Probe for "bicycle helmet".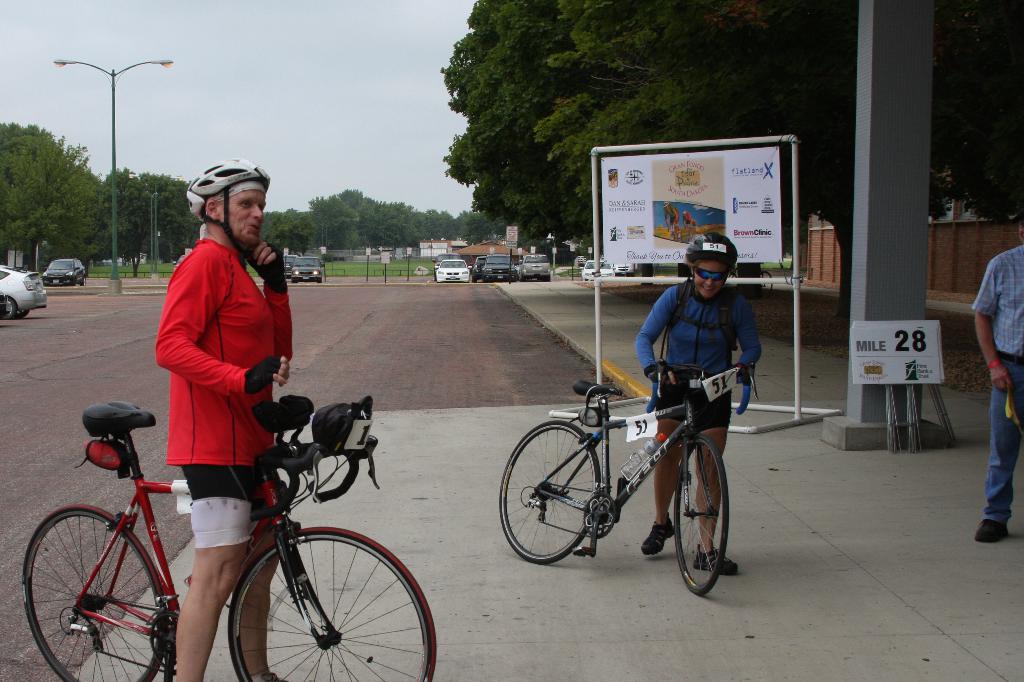
Probe result: [left=679, top=231, right=736, bottom=266].
